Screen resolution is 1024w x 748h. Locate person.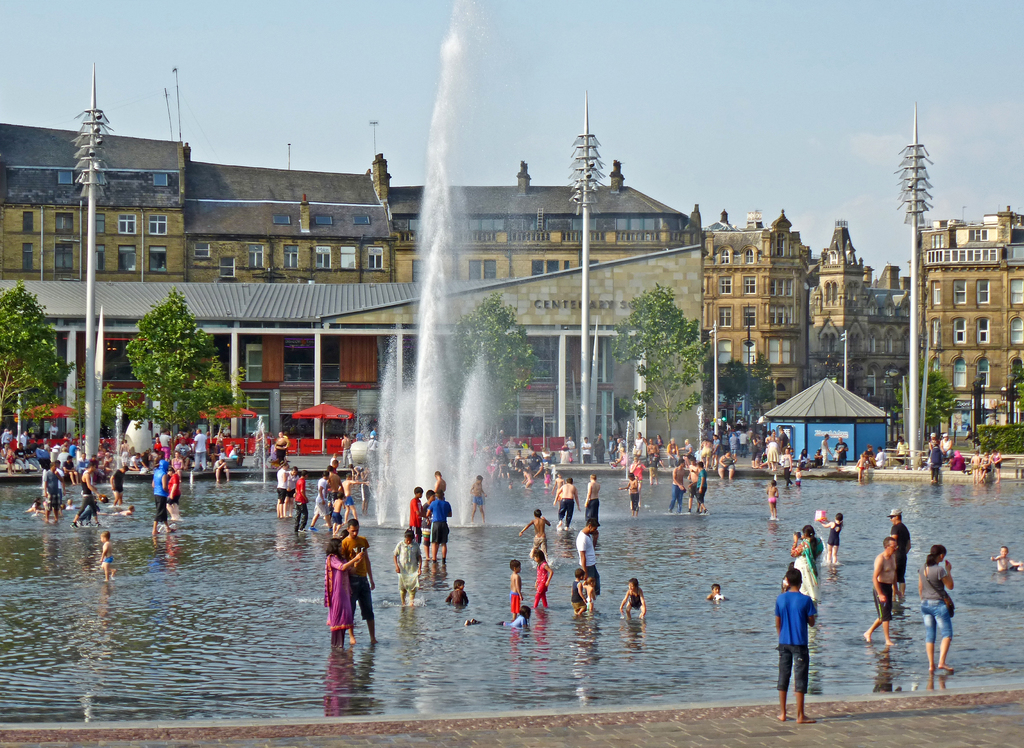
bbox=(585, 474, 600, 530).
